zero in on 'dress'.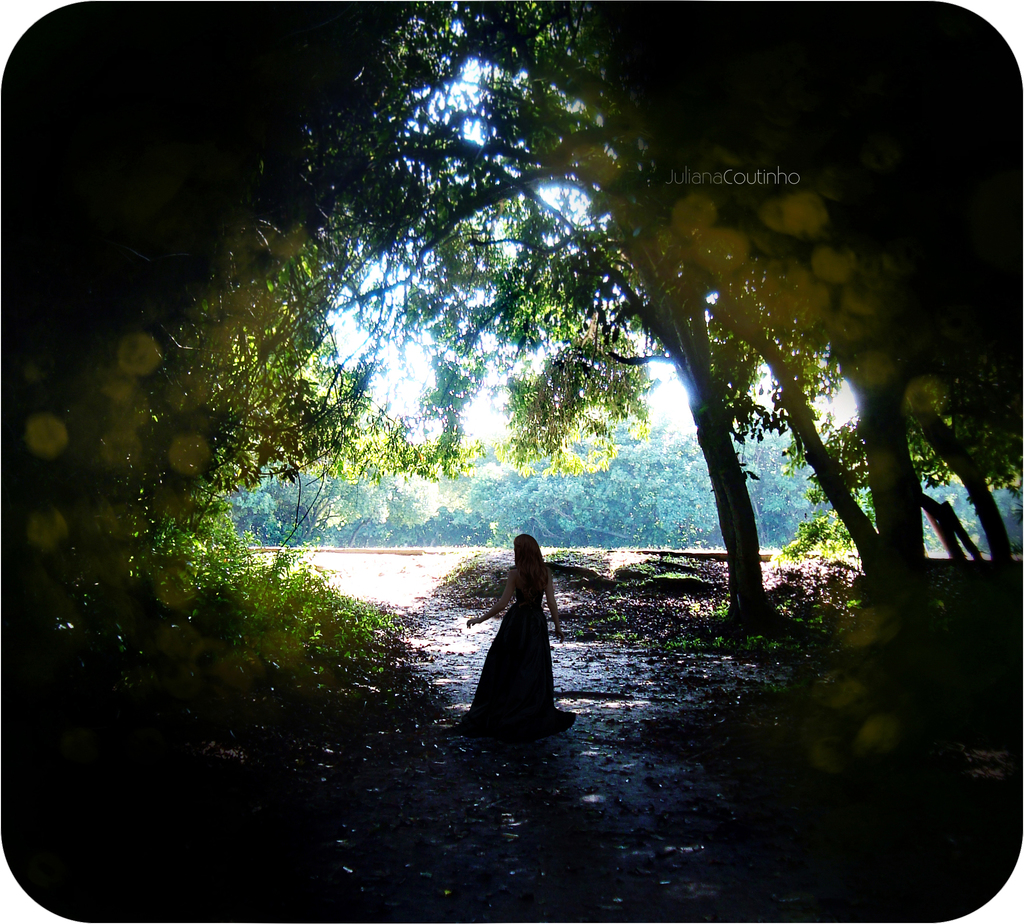
Zeroed in: select_region(455, 574, 580, 745).
